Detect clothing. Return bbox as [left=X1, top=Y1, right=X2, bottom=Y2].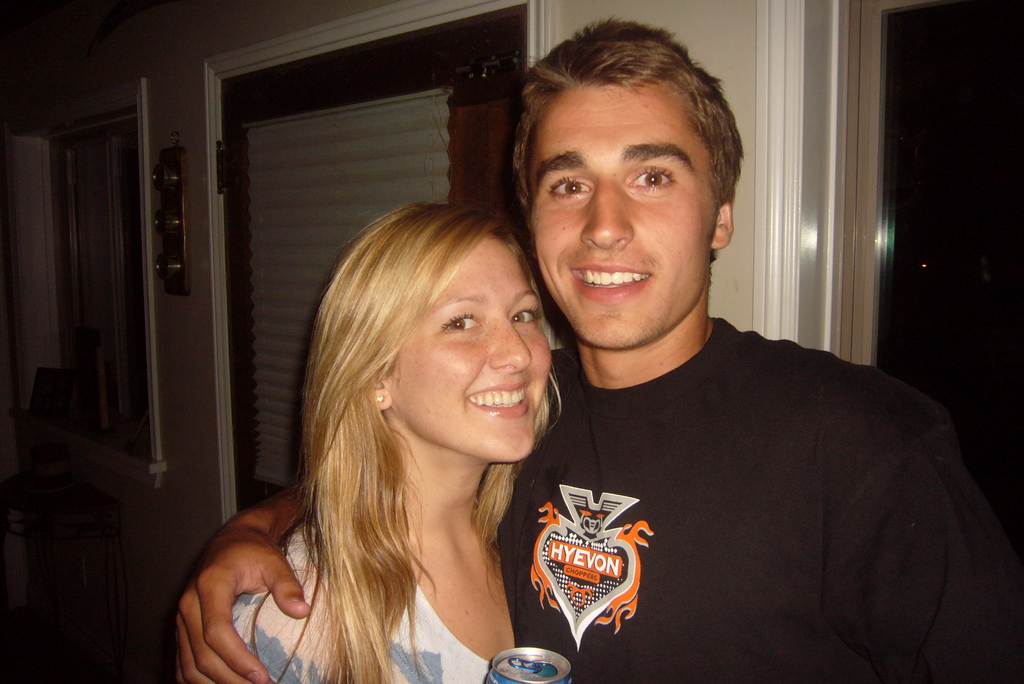
[left=221, top=525, right=496, bottom=683].
